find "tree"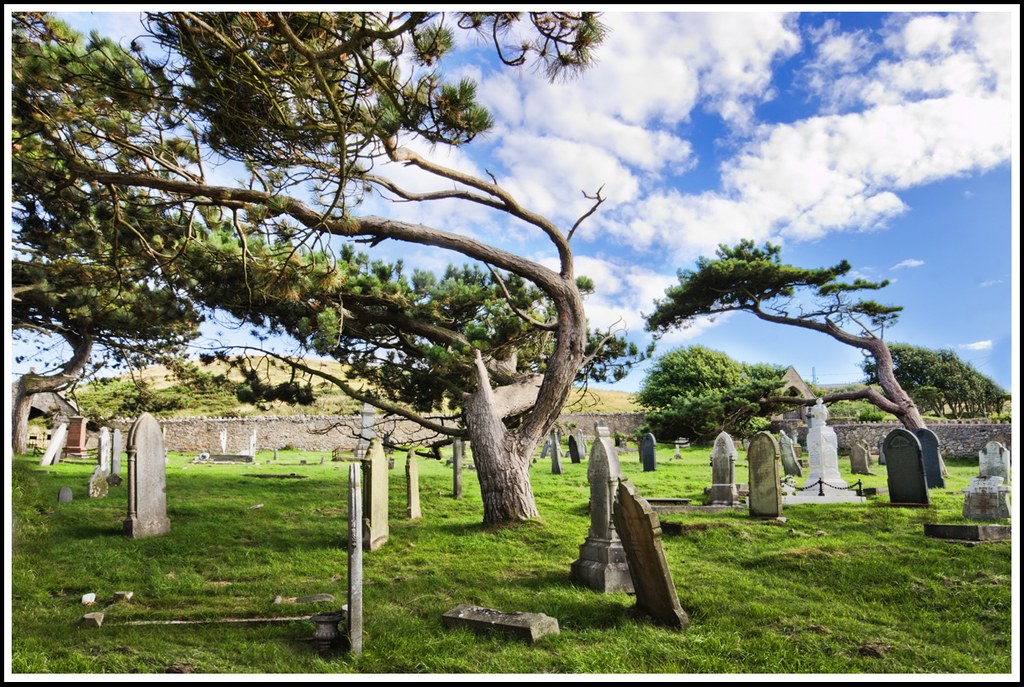
(638,234,923,432)
